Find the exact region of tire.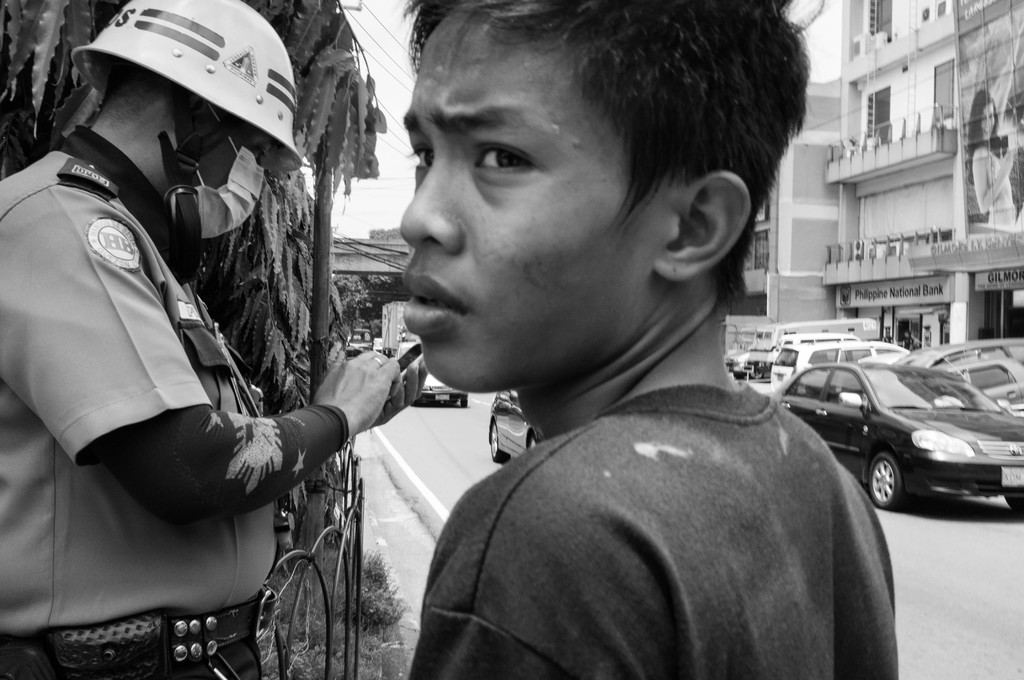
Exact region: detection(531, 435, 538, 448).
